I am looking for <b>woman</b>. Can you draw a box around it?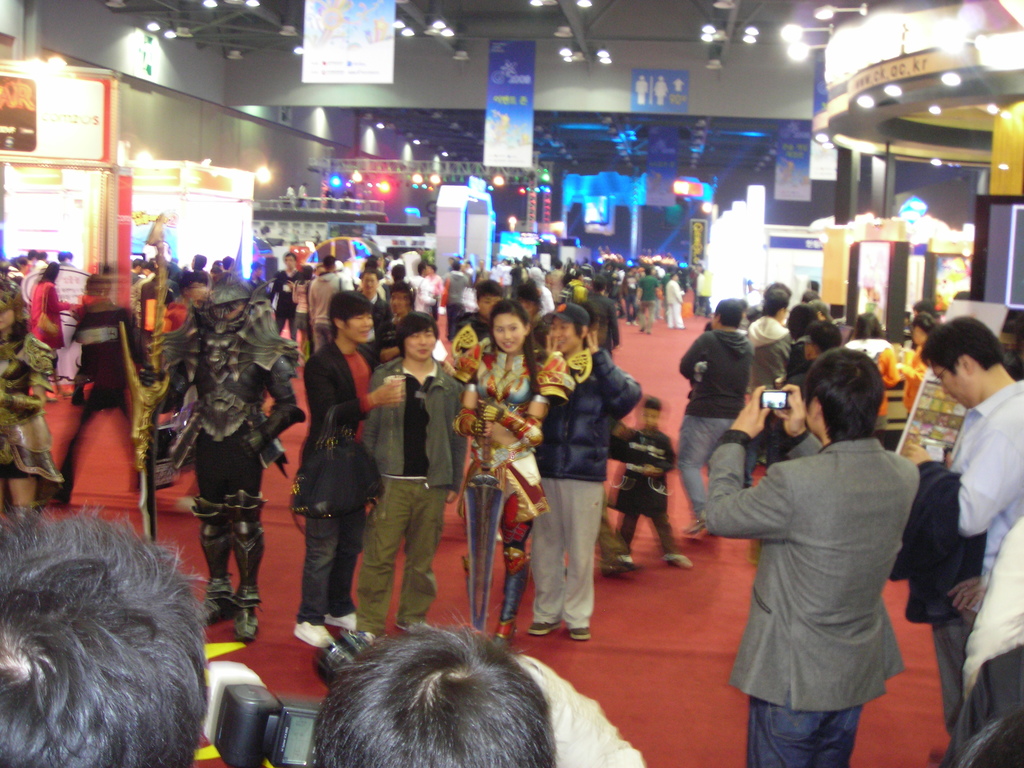
Sure, the bounding box is {"left": 22, "top": 255, "right": 77, "bottom": 400}.
